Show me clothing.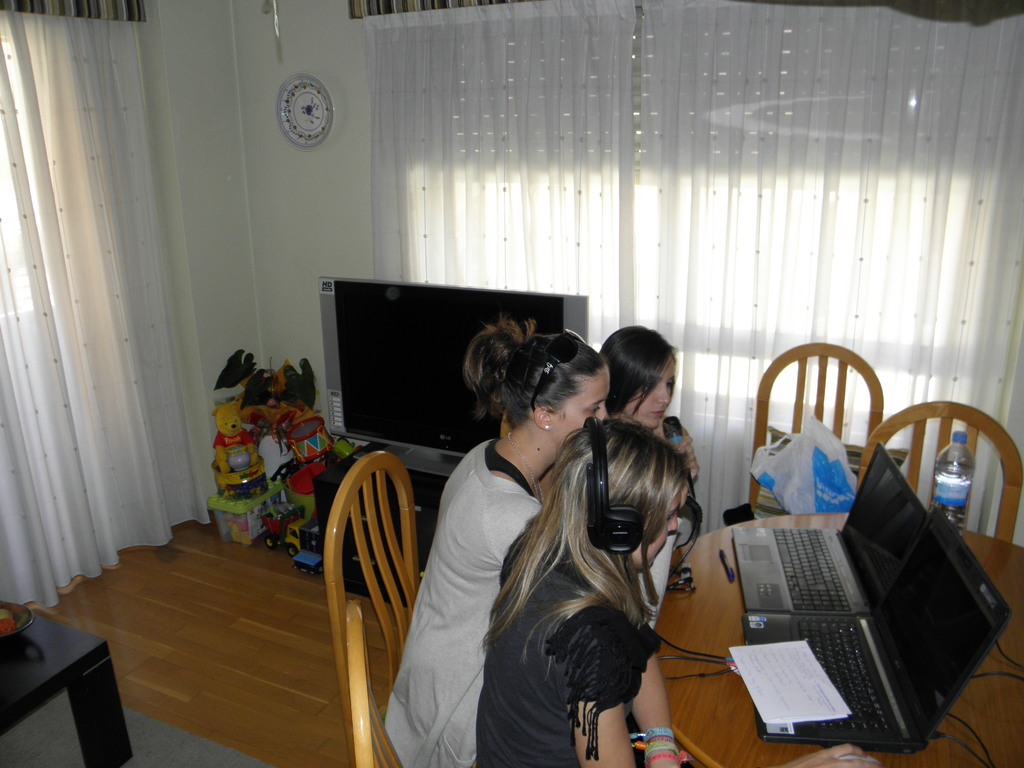
clothing is here: {"x1": 627, "y1": 527, "x2": 675, "y2": 617}.
